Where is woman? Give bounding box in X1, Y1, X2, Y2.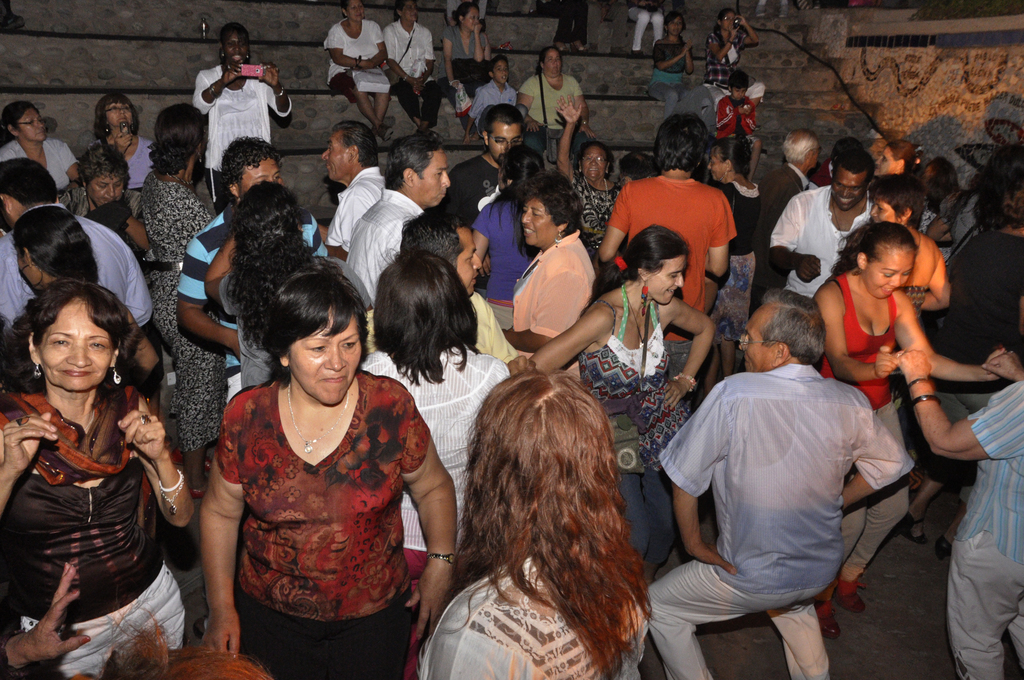
444, 2, 496, 119.
